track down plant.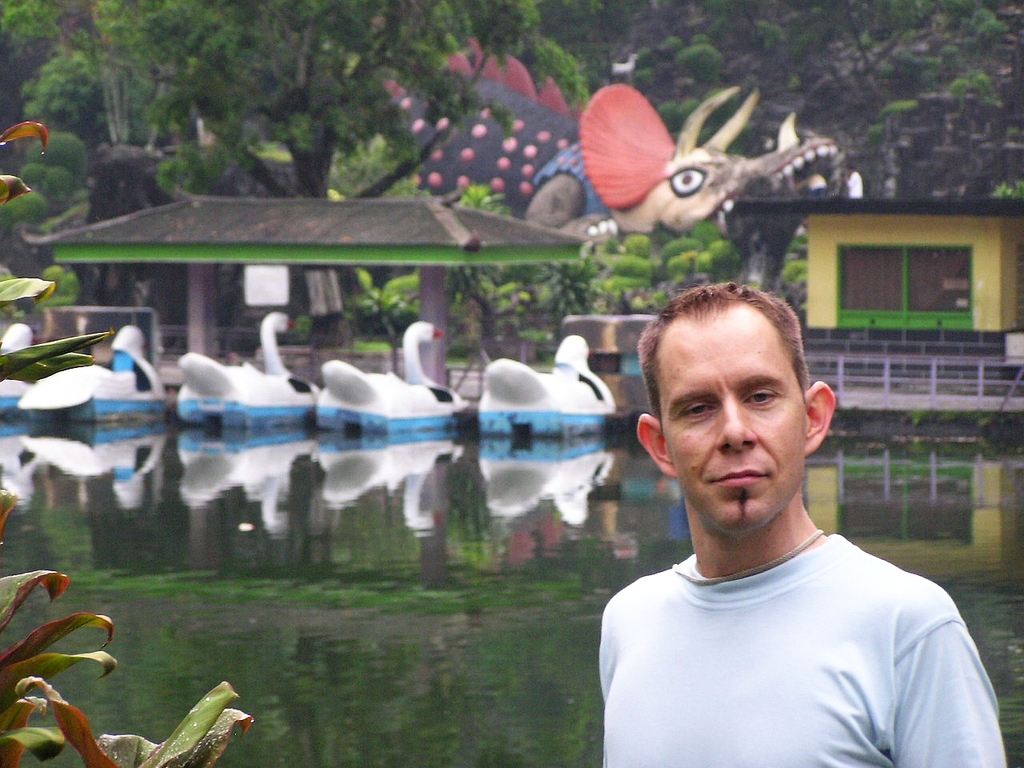
Tracked to rect(661, 223, 737, 286).
